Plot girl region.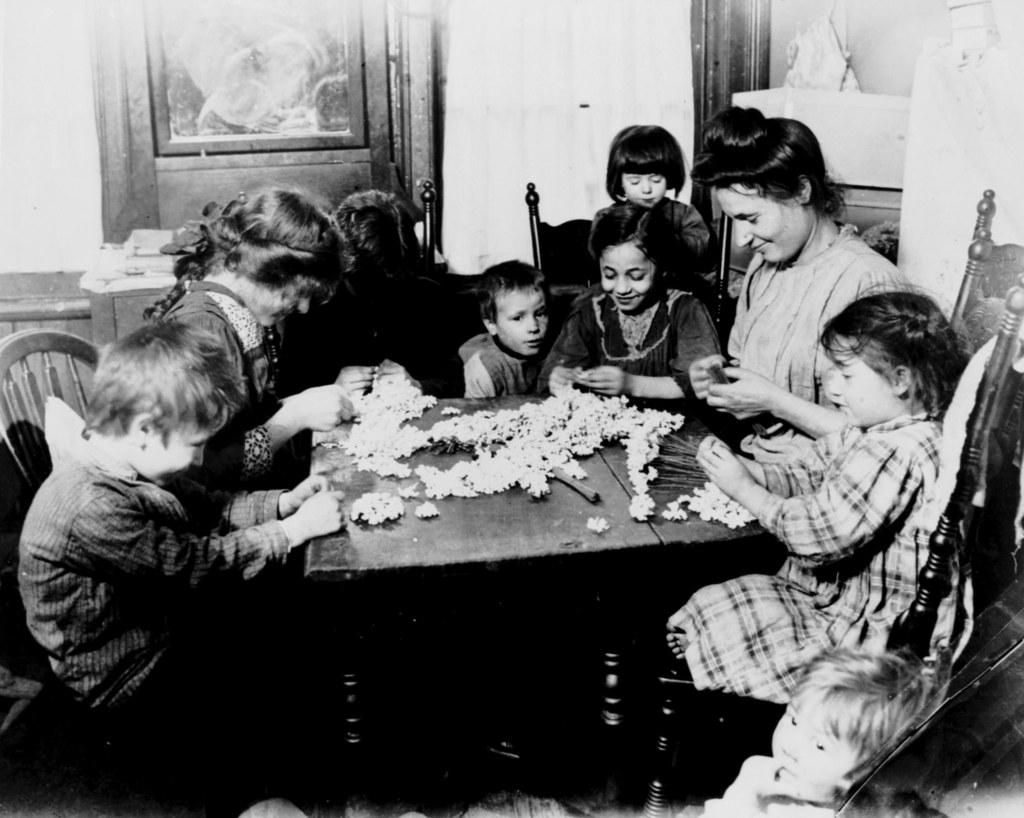
Plotted at (left=534, top=199, right=730, bottom=396).
